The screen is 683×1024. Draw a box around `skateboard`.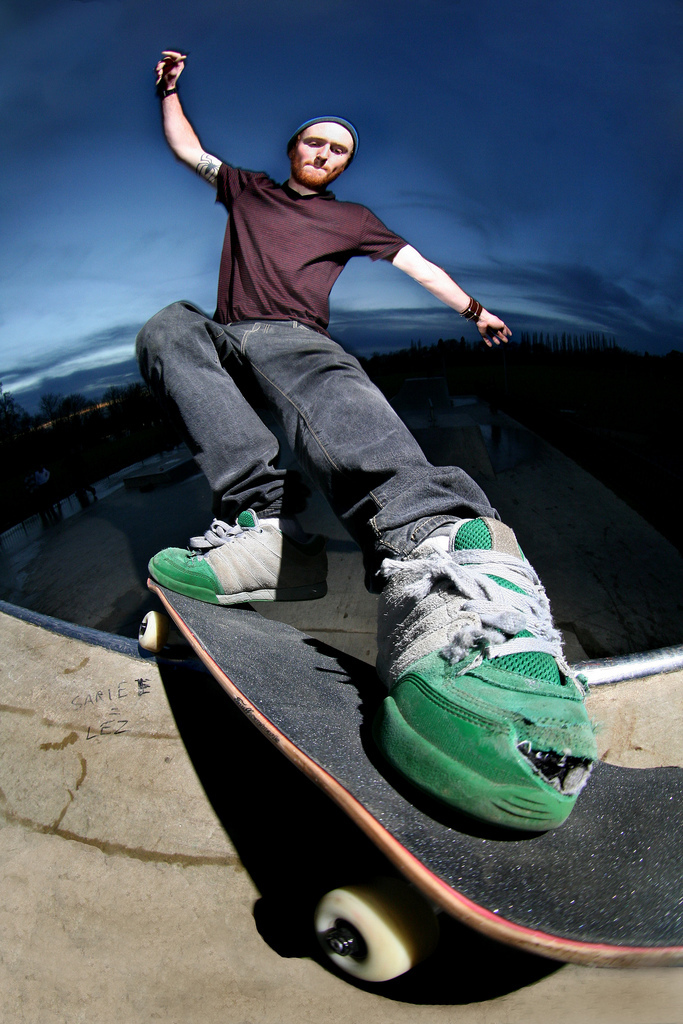
pyautogui.locateOnScreen(138, 575, 682, 987).
